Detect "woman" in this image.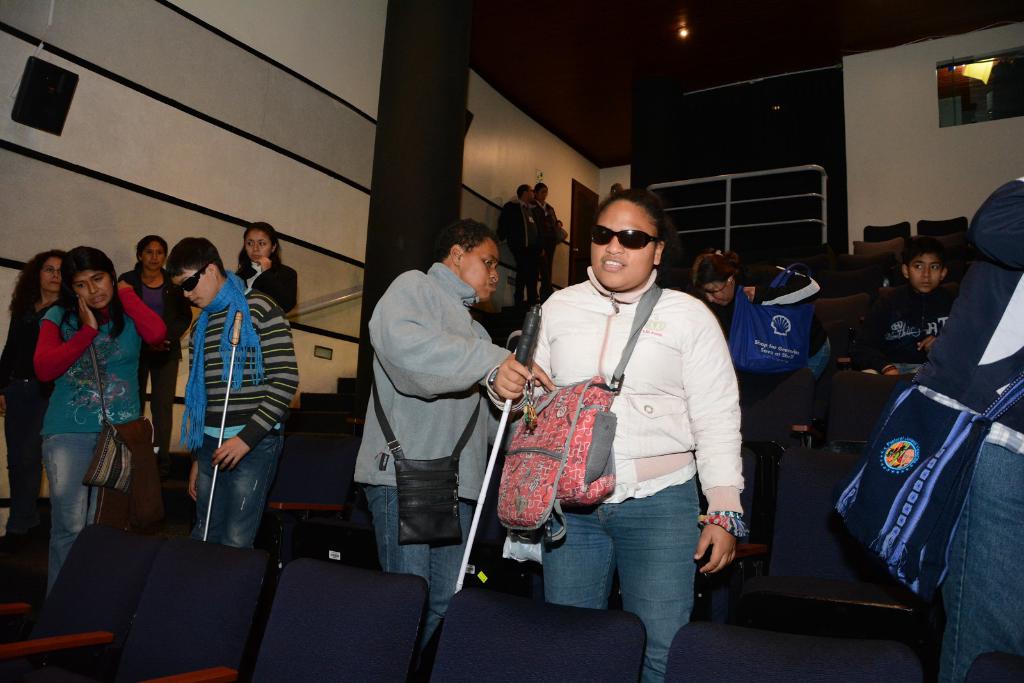
Detection: box(352, 214, 550, 682).
